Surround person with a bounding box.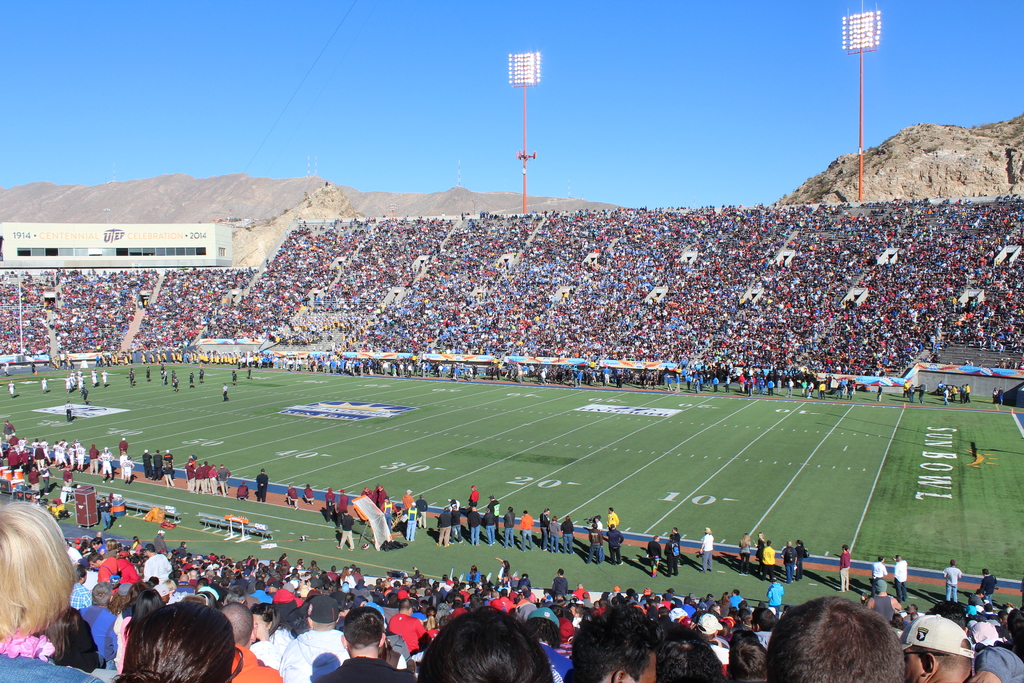
662/532/680/579.
